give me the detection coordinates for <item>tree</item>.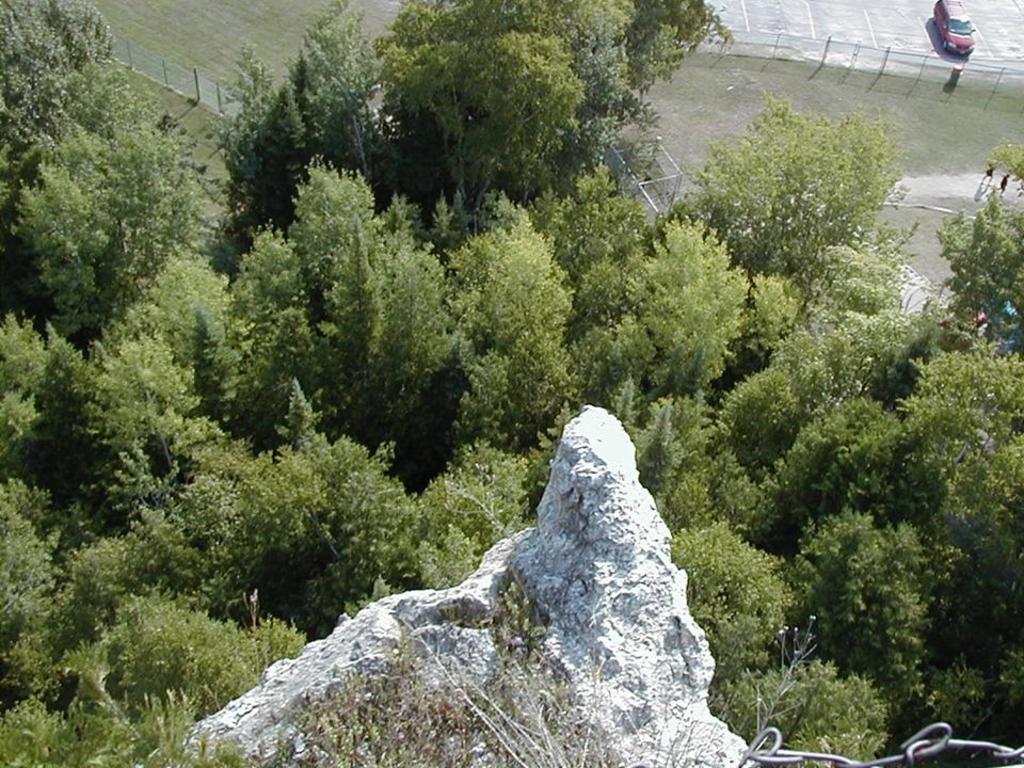
<bbox>883, 343, 1023, 601</bbox>.
